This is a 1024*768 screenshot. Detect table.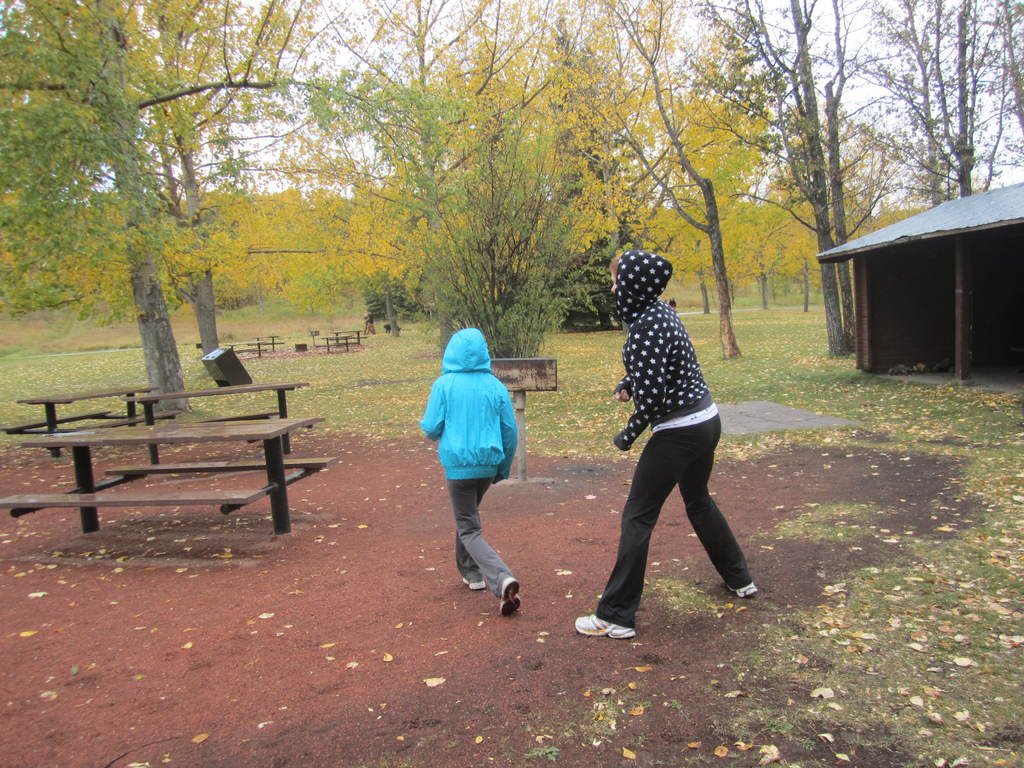
bbox=[0, 417, 339, 536].
